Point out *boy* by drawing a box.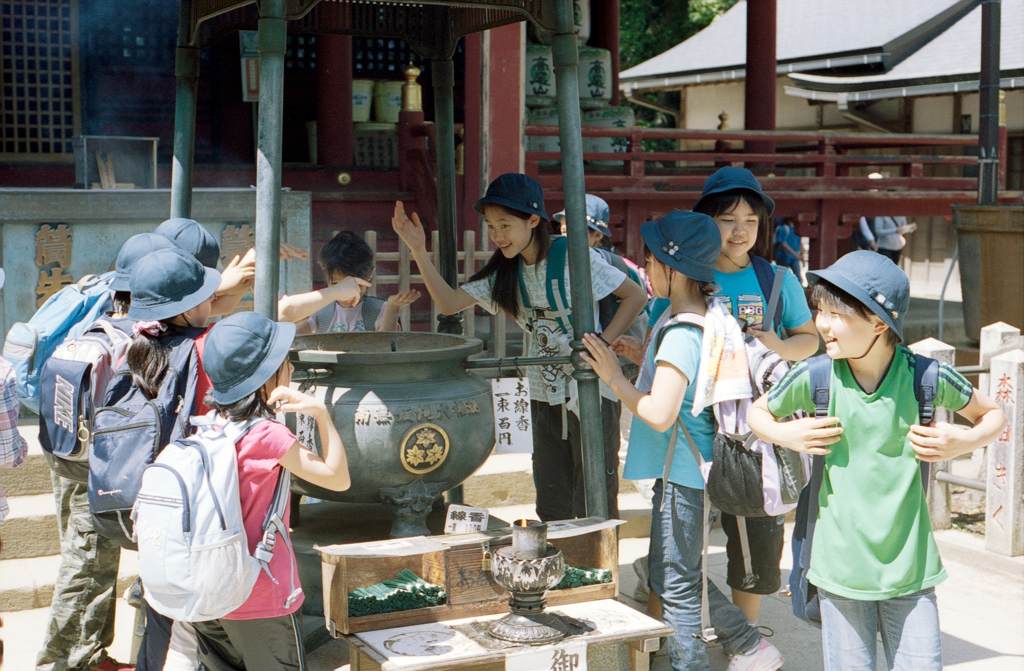
rect(747, 246, 1007, 670).
